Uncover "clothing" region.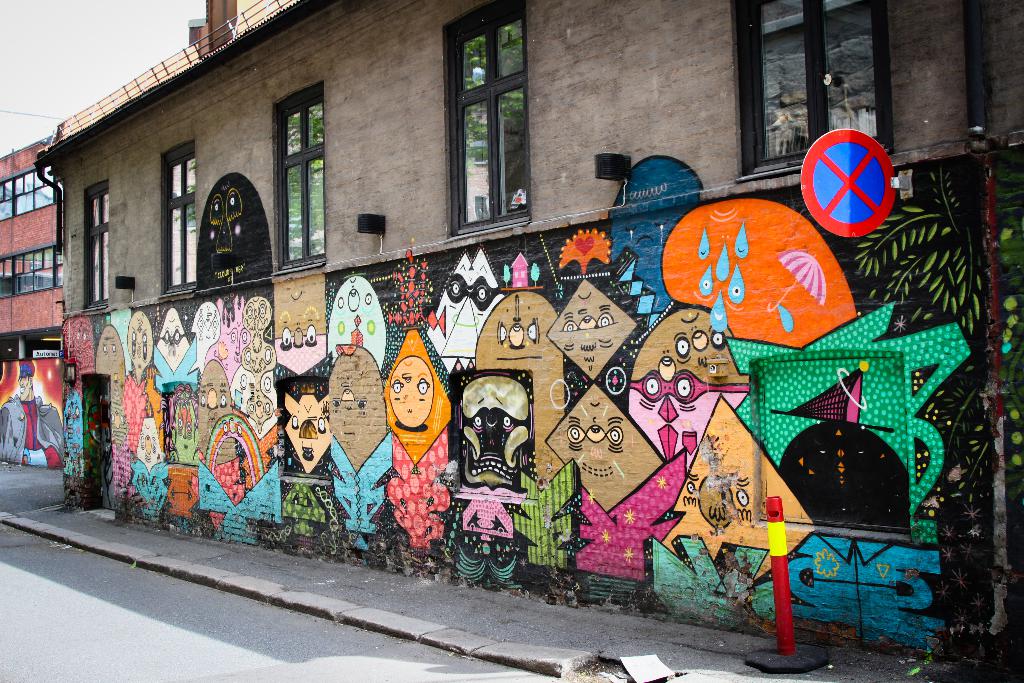
Uncovered: crop(0, 395, 67, 466).
